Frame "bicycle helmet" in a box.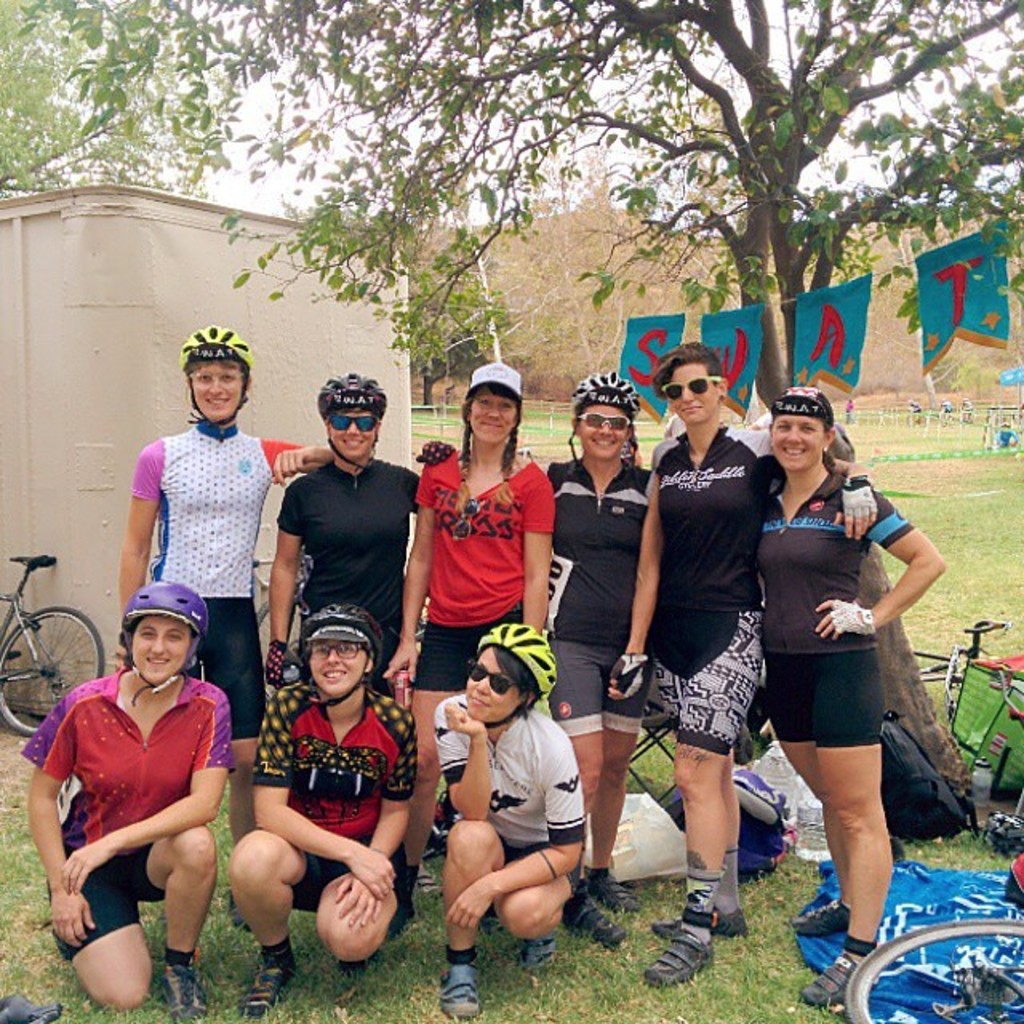
bbox=[301, 597, 379, 667].
